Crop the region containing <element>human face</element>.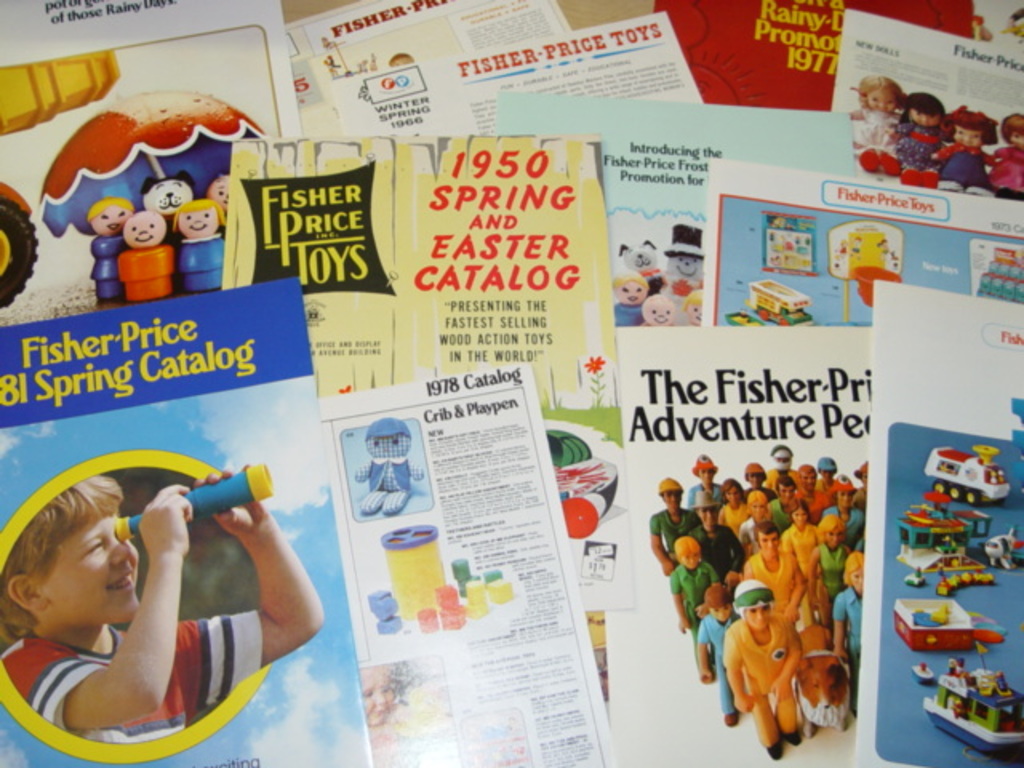
Crop region: (917,114,936,123).
